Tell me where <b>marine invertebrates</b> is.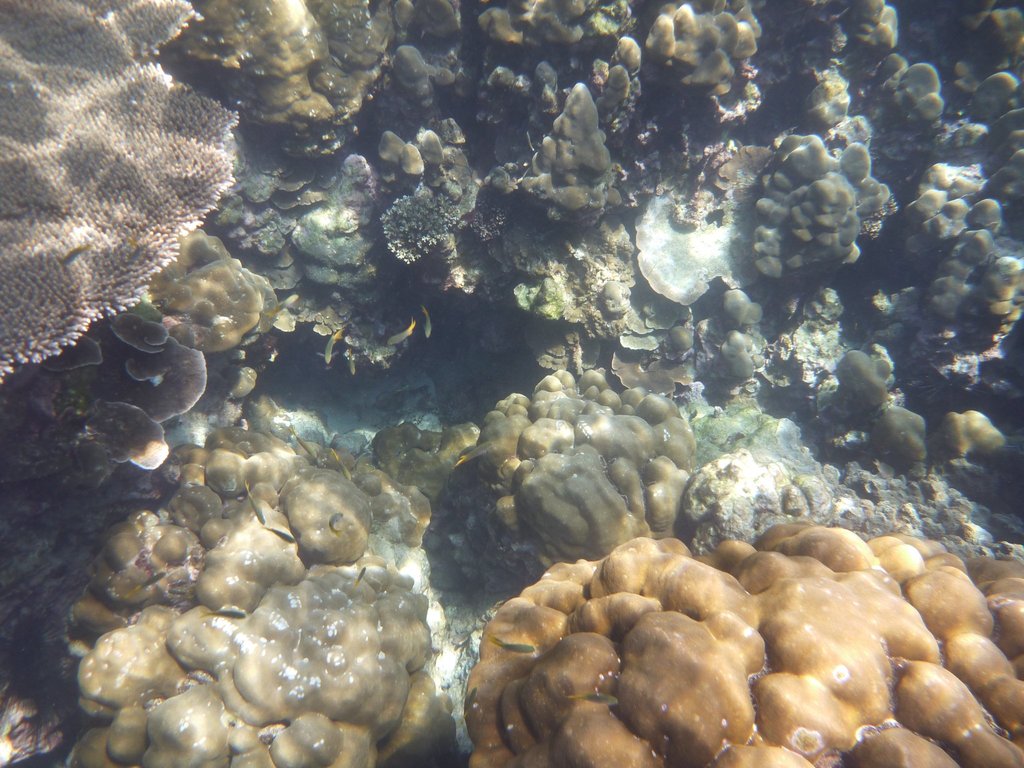
<b>marine invertebrates</b> is at bbox=(474, 79, 628, 221).
